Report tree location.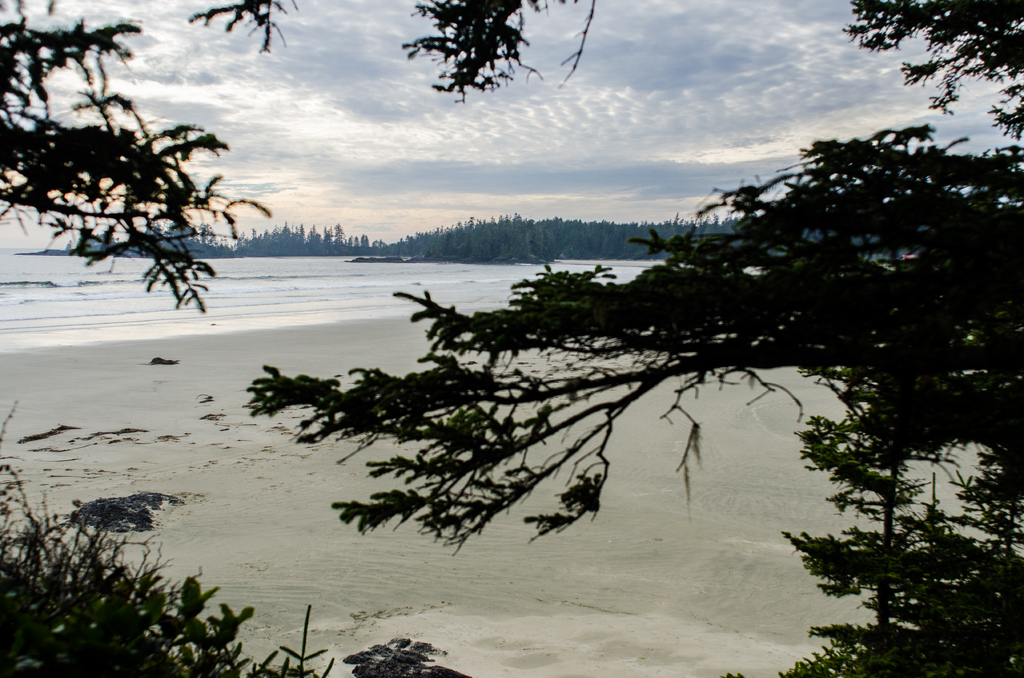
Report: left=237, top=0, right=1023, bottom=553.
